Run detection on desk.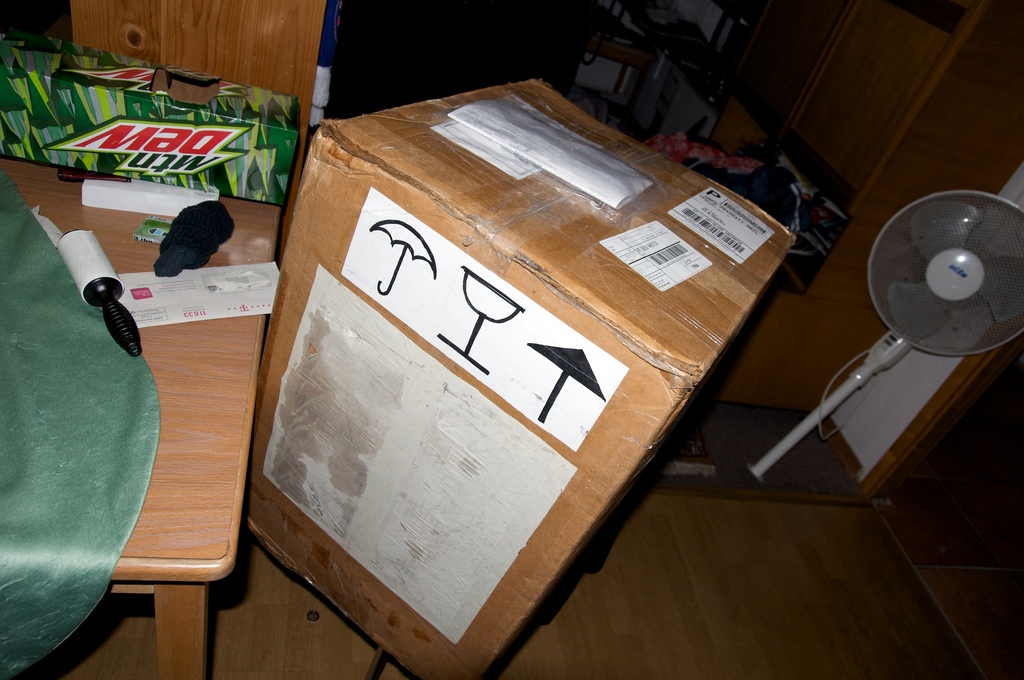
Result: (left=0, top=0, right=328, bottom=679).
